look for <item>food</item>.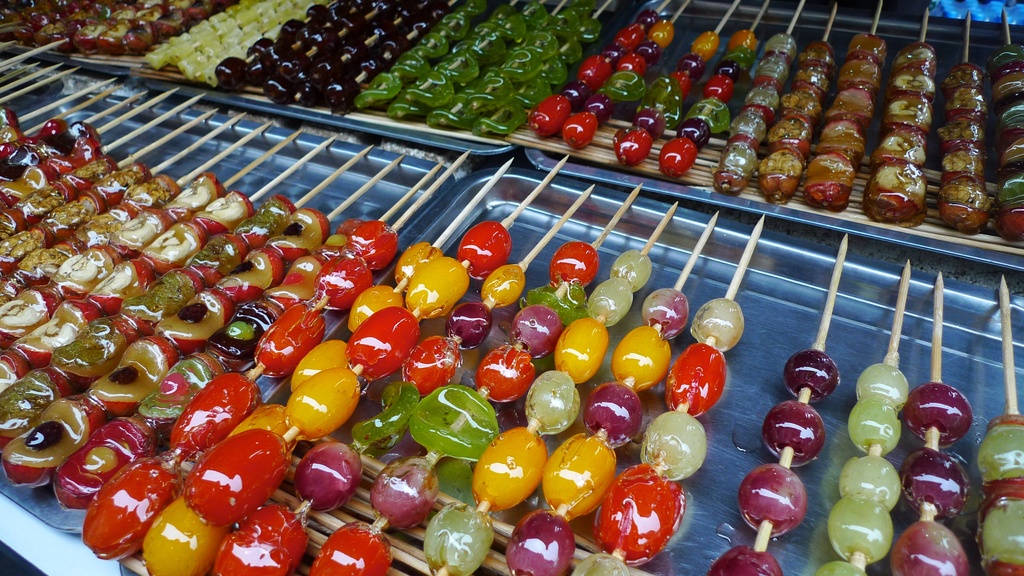
Found: (left=762, top=401, right=826, bottom=465).
